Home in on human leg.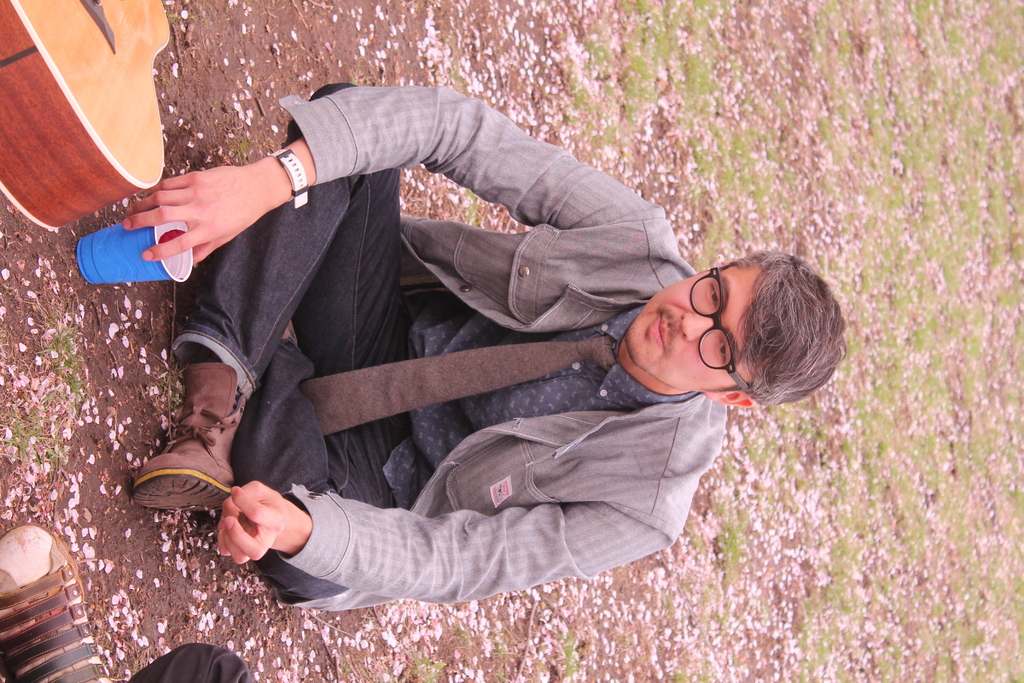
Homed in at <region>209, 149, 396, 599</region>.
